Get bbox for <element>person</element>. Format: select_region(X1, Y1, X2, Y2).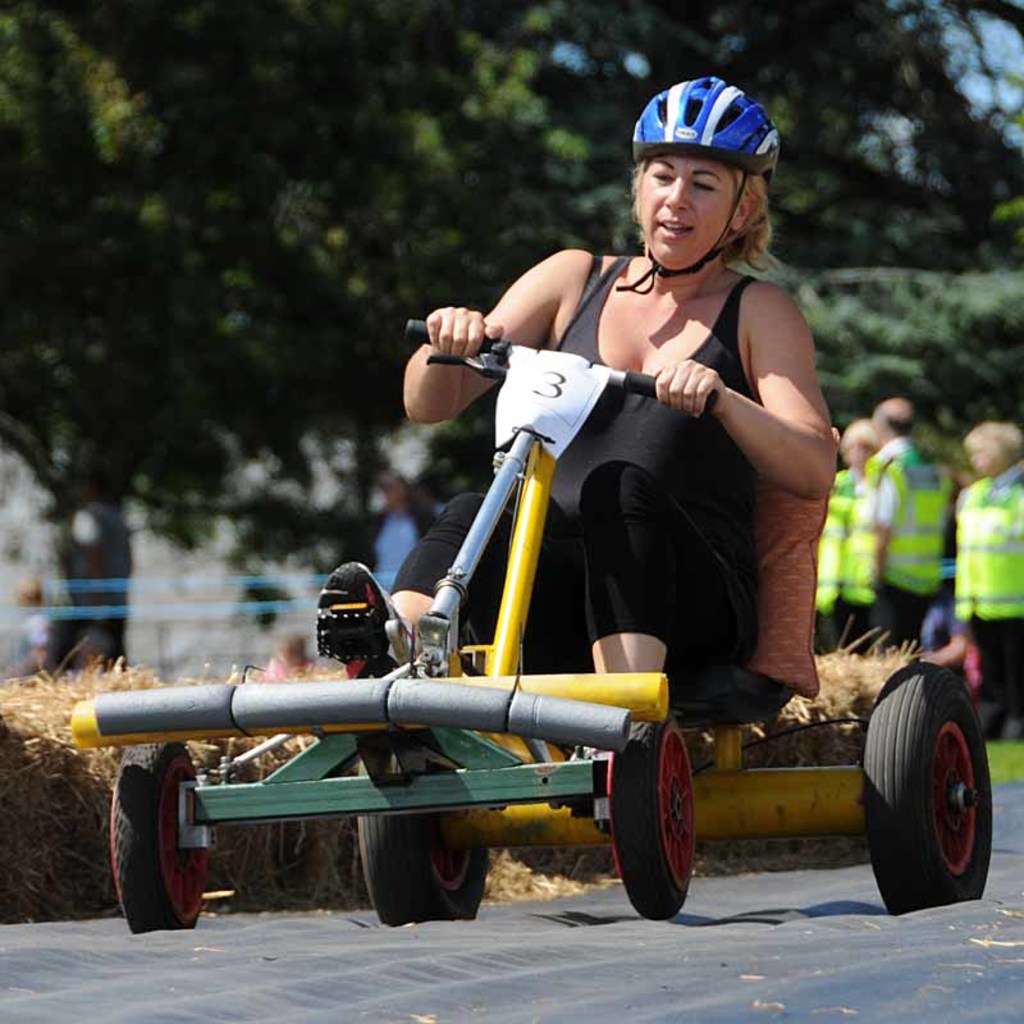
select_region(963, 420, 1023, 733).
